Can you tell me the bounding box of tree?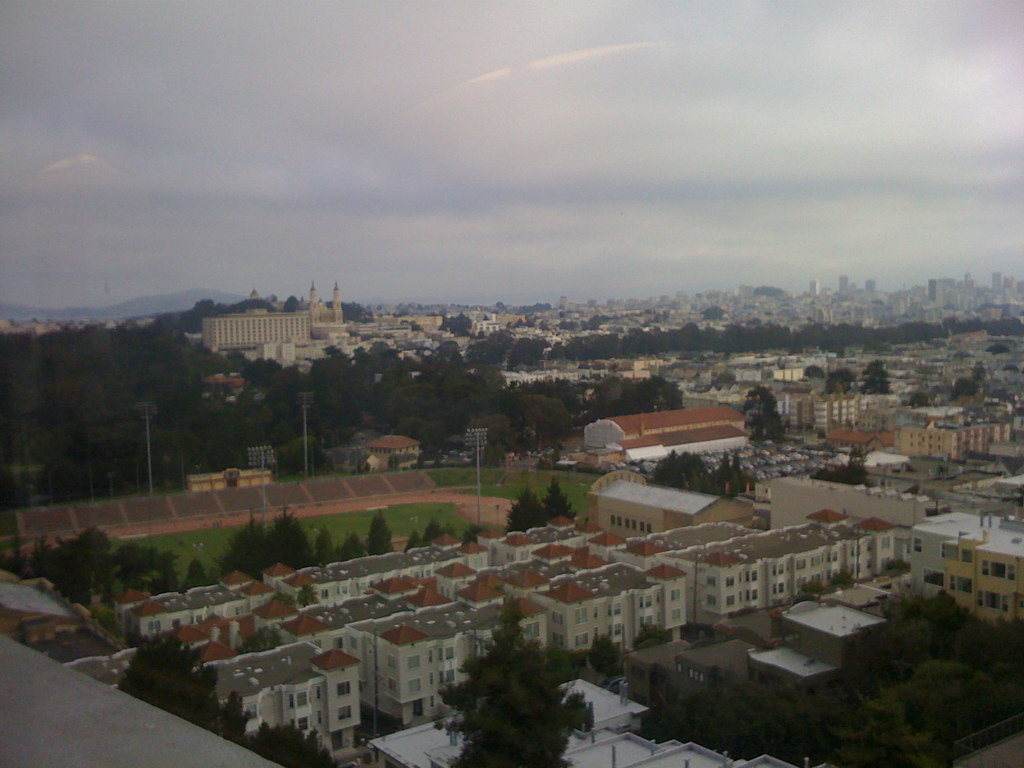
box=[796, 322, 826, 348].
